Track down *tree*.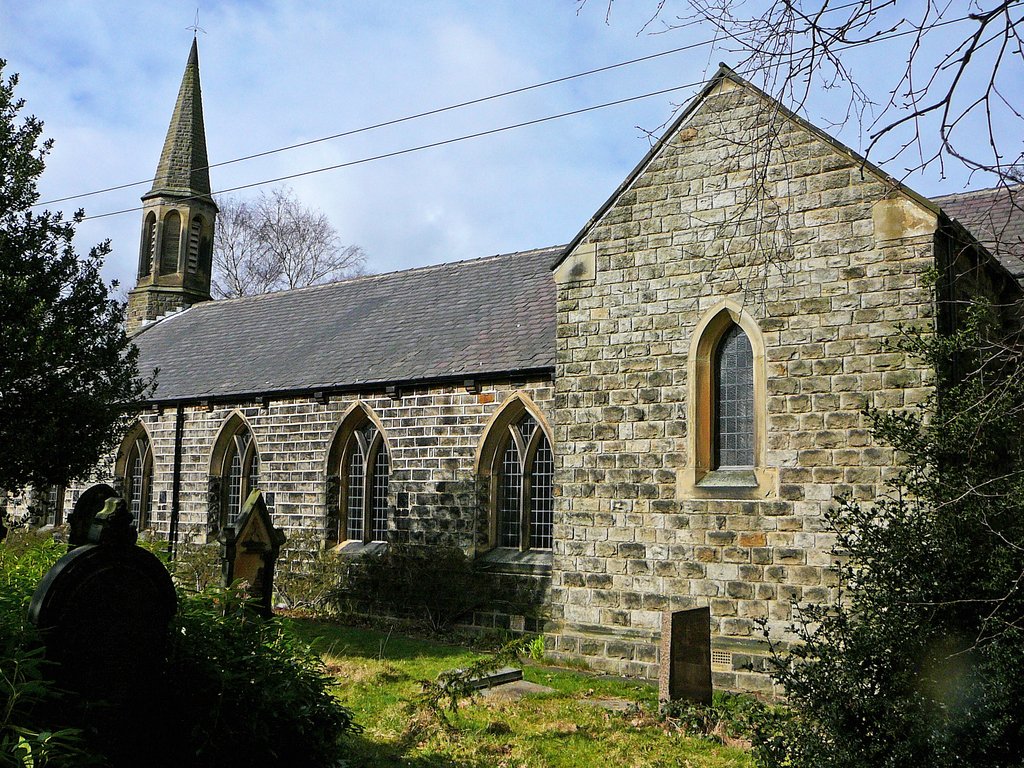
Tracked to 575 0 1023 385.
